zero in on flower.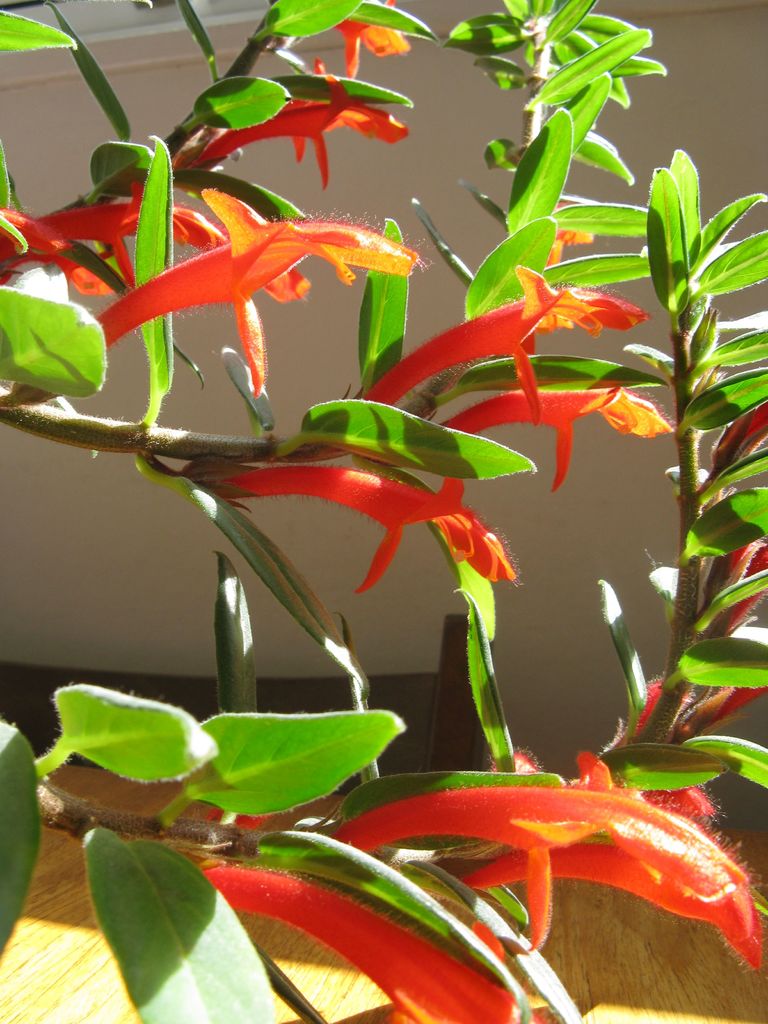
Zeroed in: bbox=(224, 461, 516, 592).
